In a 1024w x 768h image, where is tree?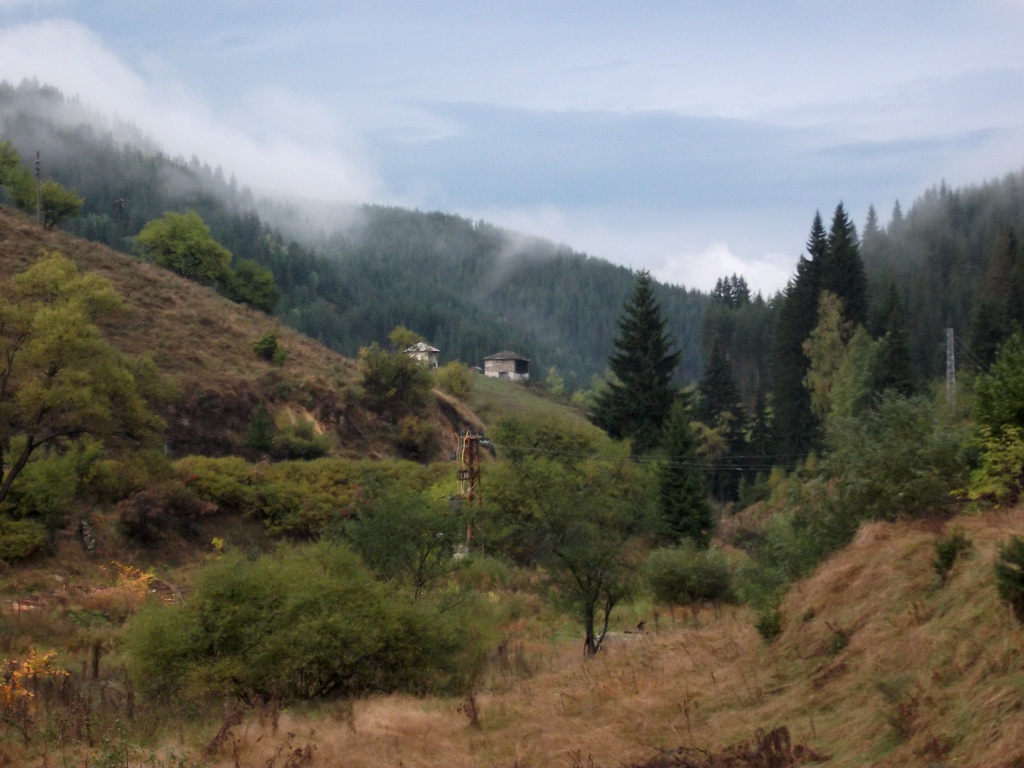
<region>358, 324, 431, 436</region>.
